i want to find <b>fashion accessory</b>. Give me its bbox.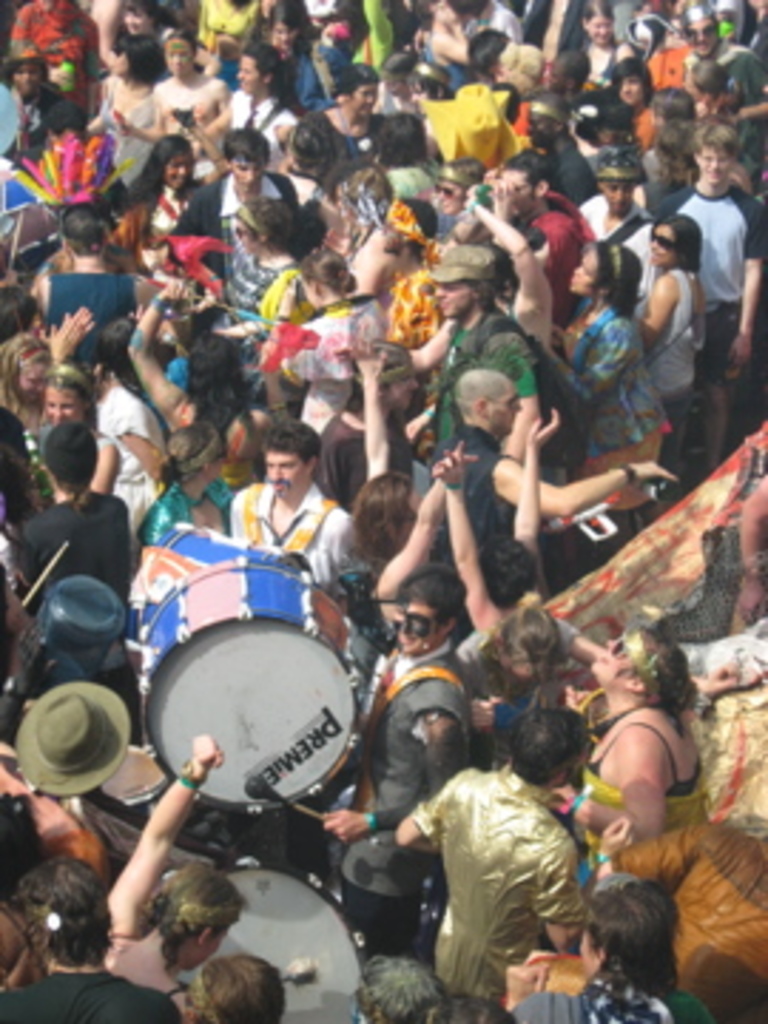
region(233, 202, 265, 228).
